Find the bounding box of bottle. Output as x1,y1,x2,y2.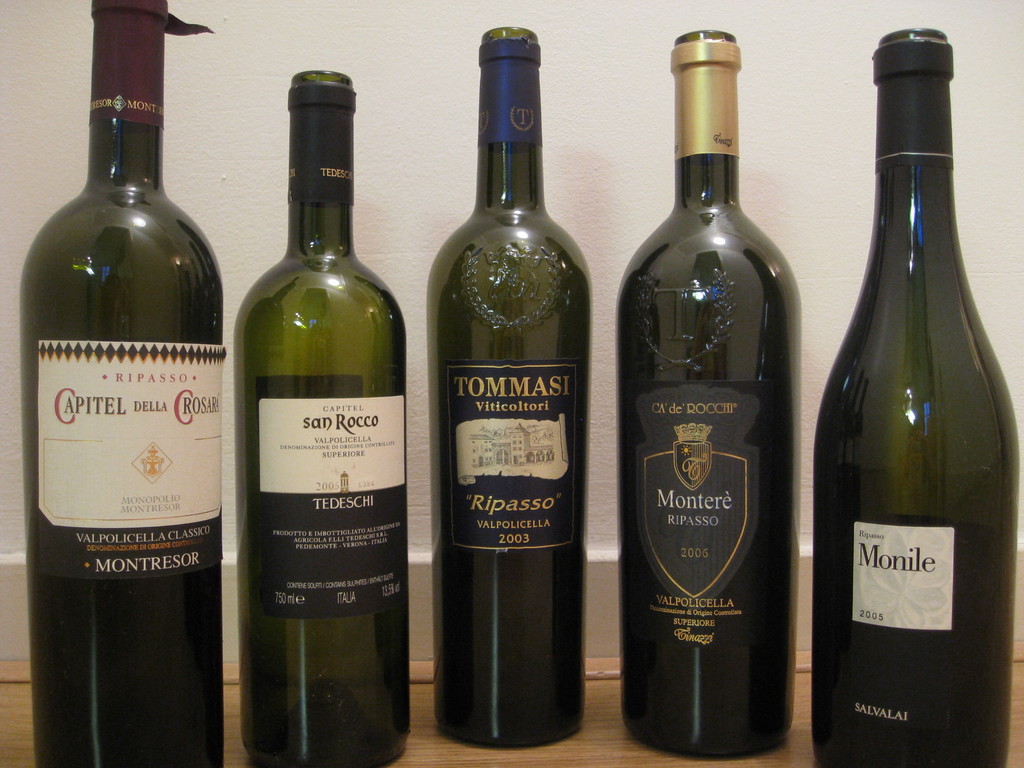
623,23,810,765.
